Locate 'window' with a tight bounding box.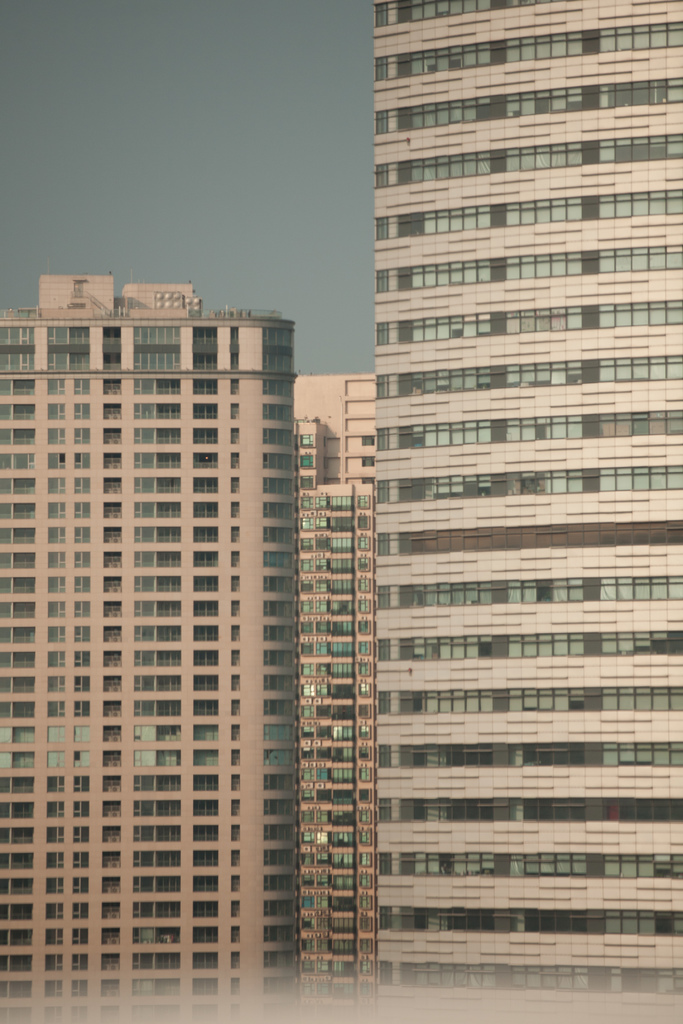
Rect(187, 628, 219, 639).
